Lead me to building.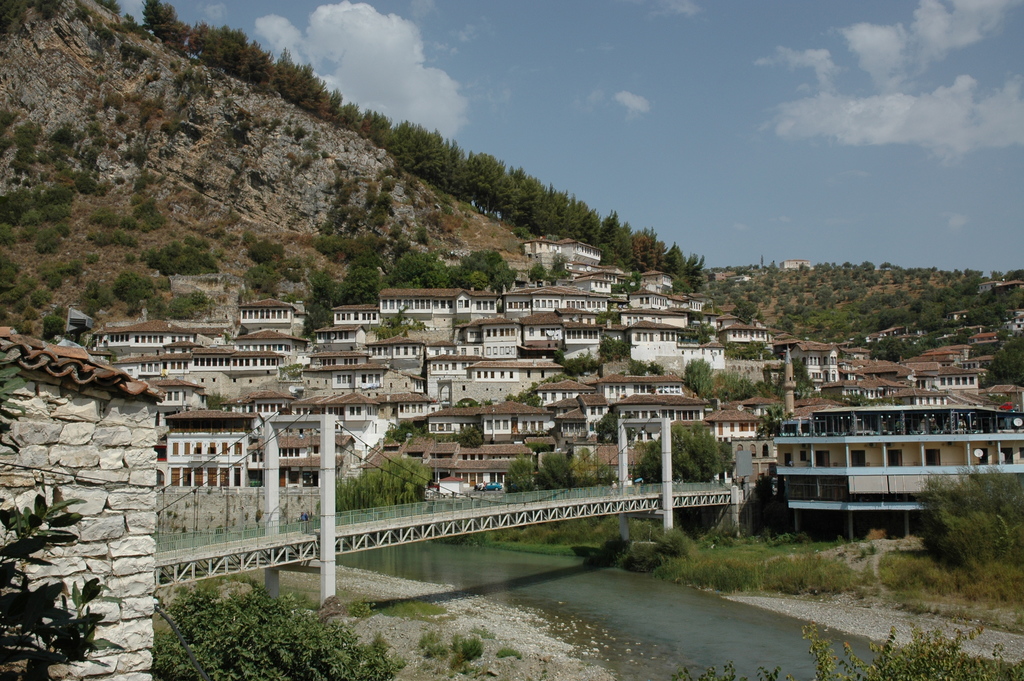
Lead to (0, 327, 165, 680).
